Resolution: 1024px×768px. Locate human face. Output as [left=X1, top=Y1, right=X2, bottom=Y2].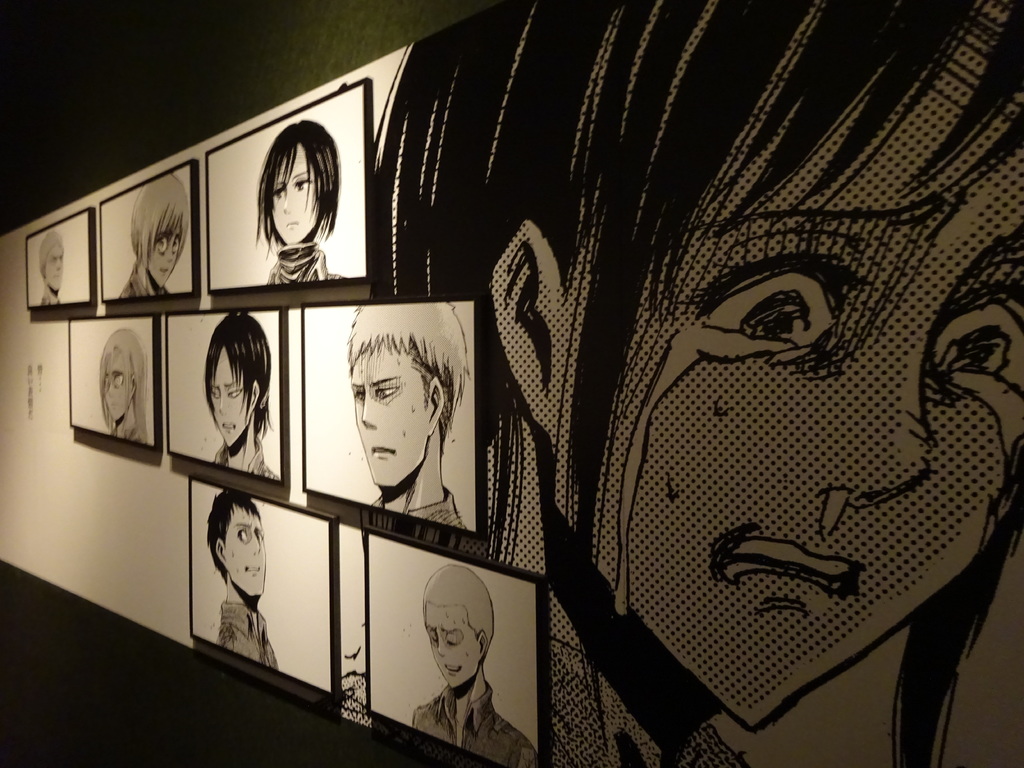
[left=271, top=143, right=324, bottom=242].
